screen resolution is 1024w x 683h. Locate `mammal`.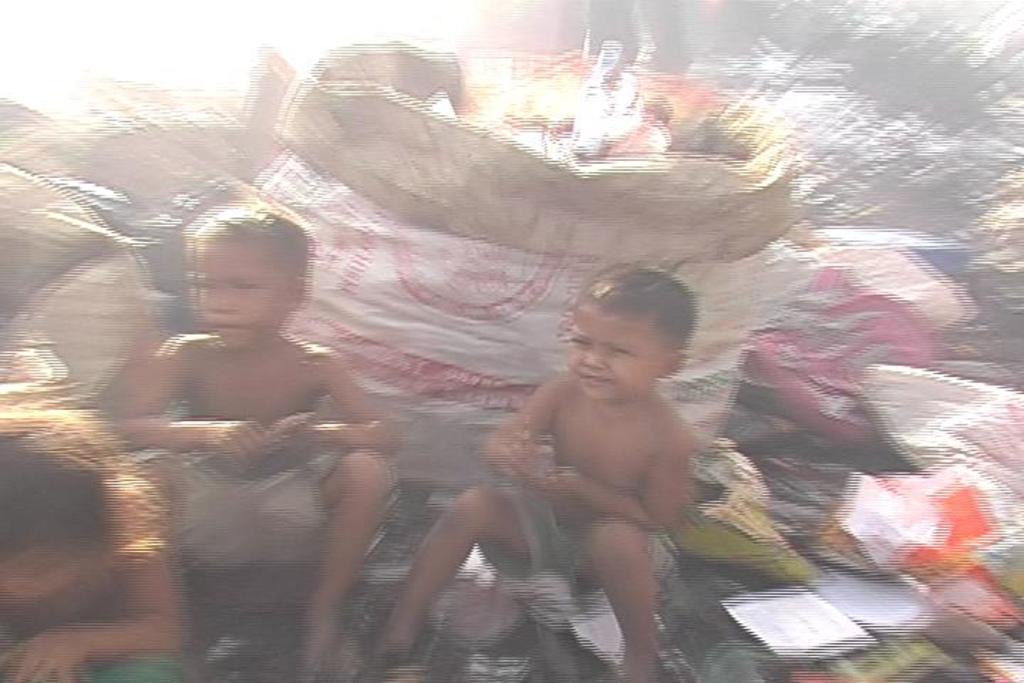
[87, 195, 394, 682].
